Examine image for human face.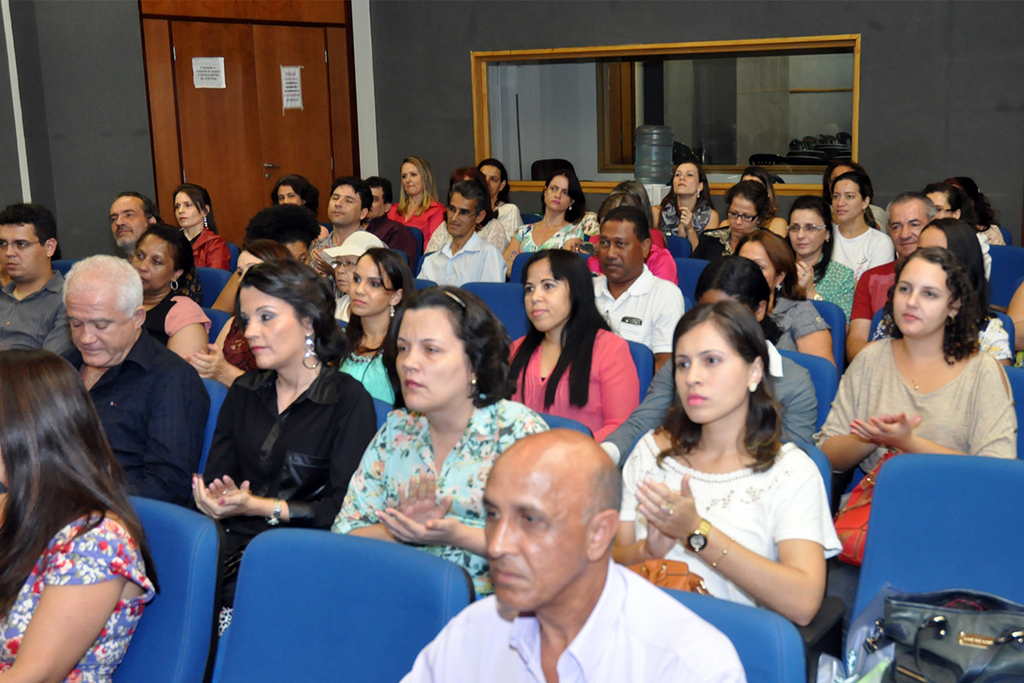
Examination result: detection(235, 248, 265, 281).
